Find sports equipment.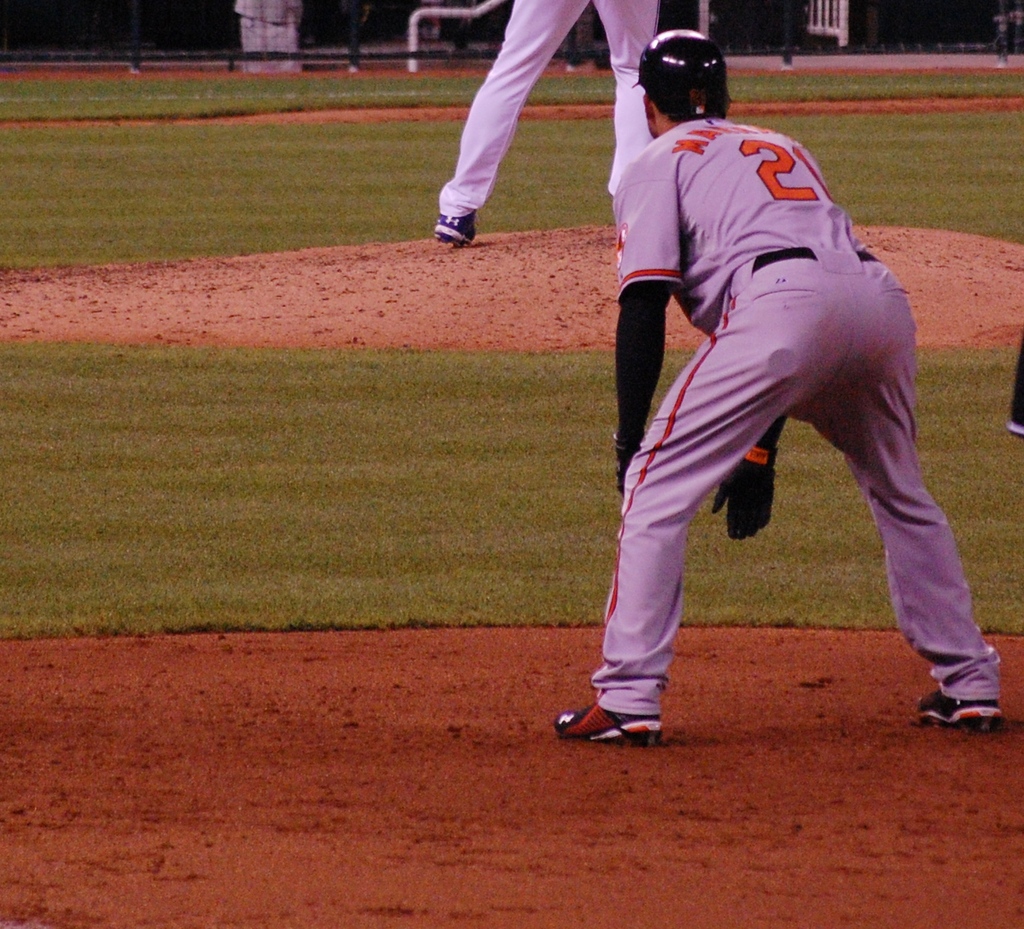
[x1=614, y1=430, x2=643, y2=497].
